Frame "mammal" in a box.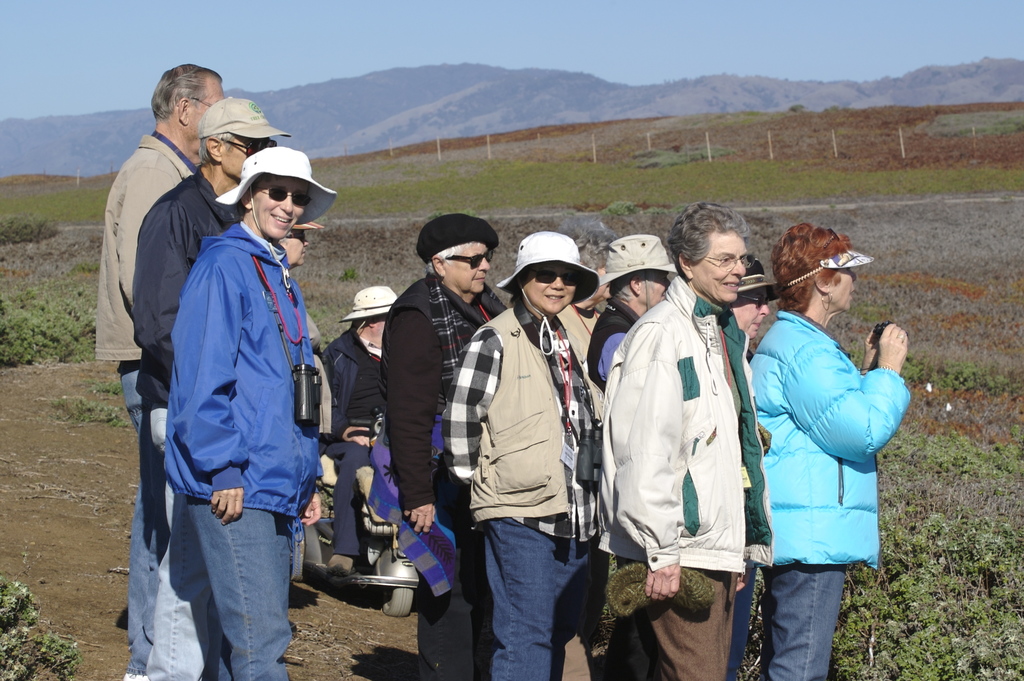
[599, 200, 748, 680].
